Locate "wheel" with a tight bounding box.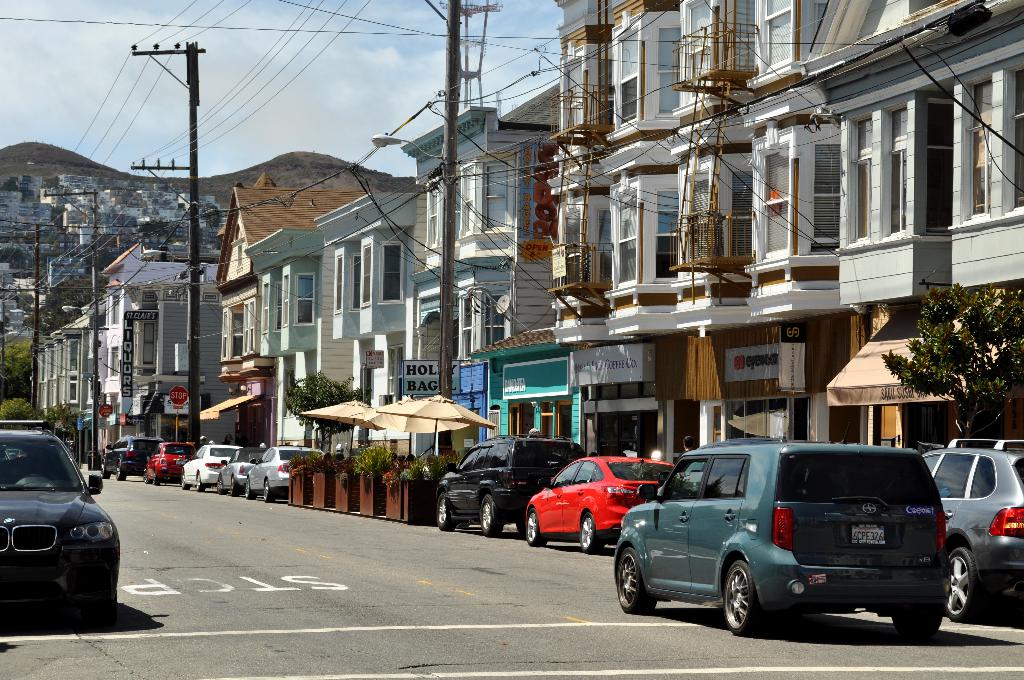
<region>575, 511, 602, 555</region>.
